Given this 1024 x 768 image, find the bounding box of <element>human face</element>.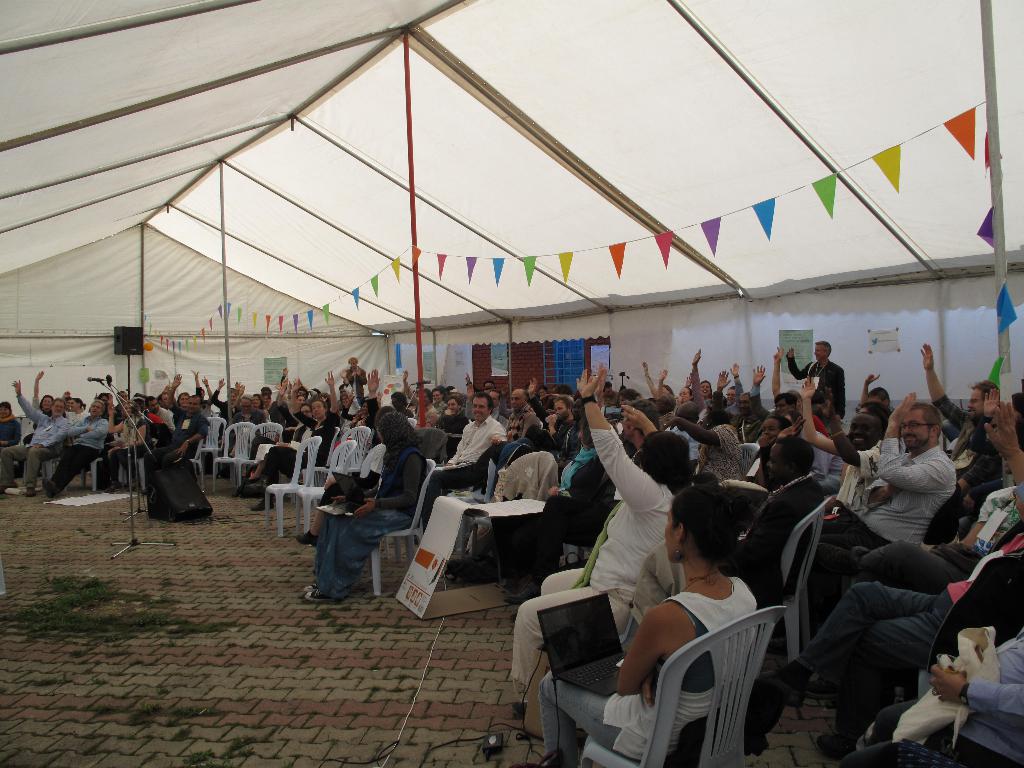
(472,400,492,421).
